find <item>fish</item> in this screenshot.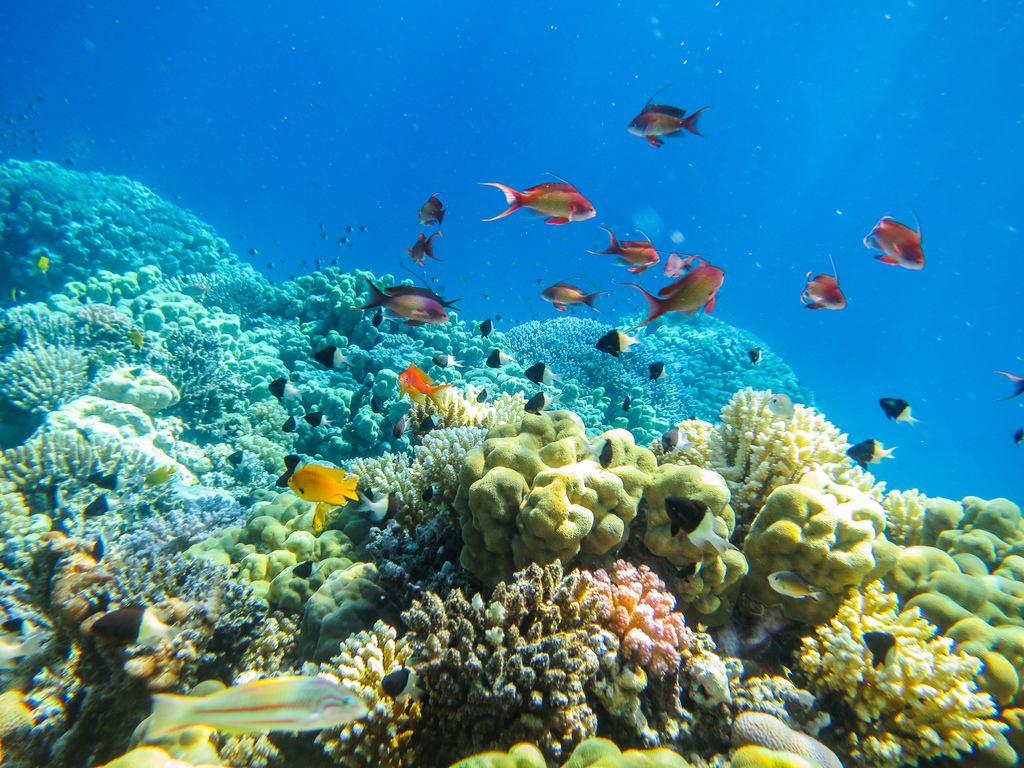
The bounding box for <item>fish</item> is 620:397:630:410.
